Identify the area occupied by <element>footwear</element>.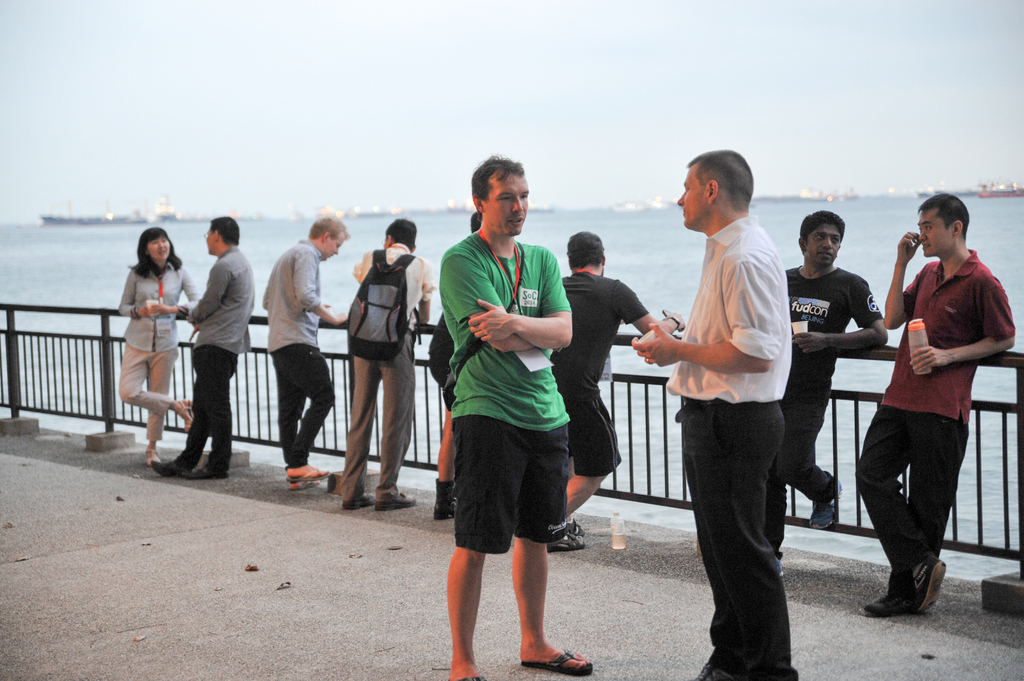
Area: left=913, top=552, right=940, bottom=616.
